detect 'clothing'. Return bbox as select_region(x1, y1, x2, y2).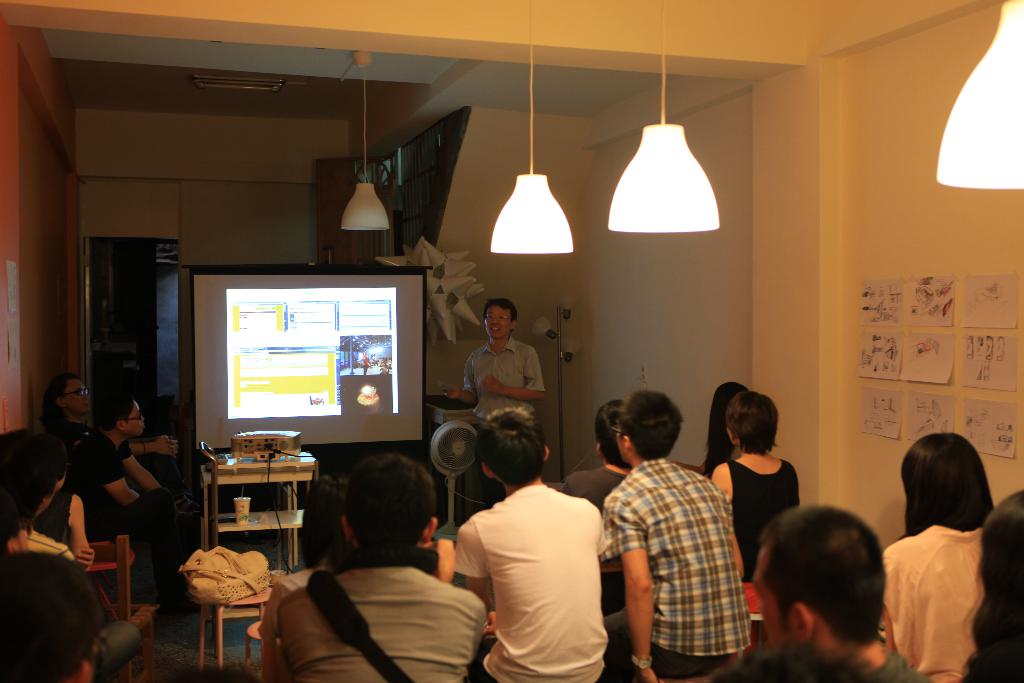
select_region(455, 483, 607, 682).
